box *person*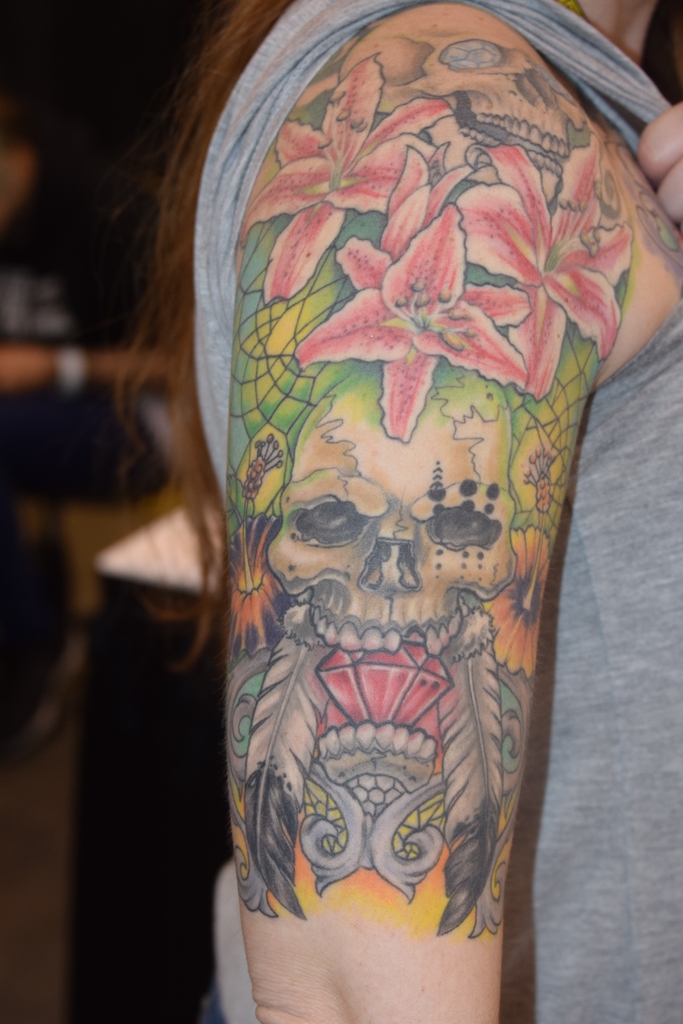
(left=0, top=95, right=173, bottom=508)
